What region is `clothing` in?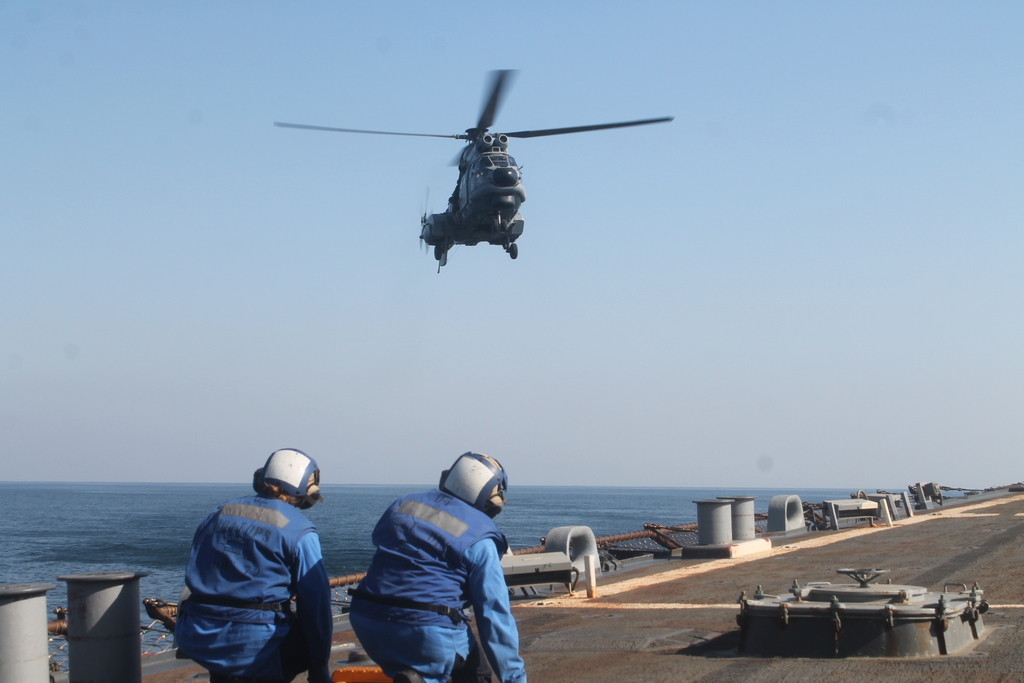
left=346, top=488, right=530, bottom=682.
